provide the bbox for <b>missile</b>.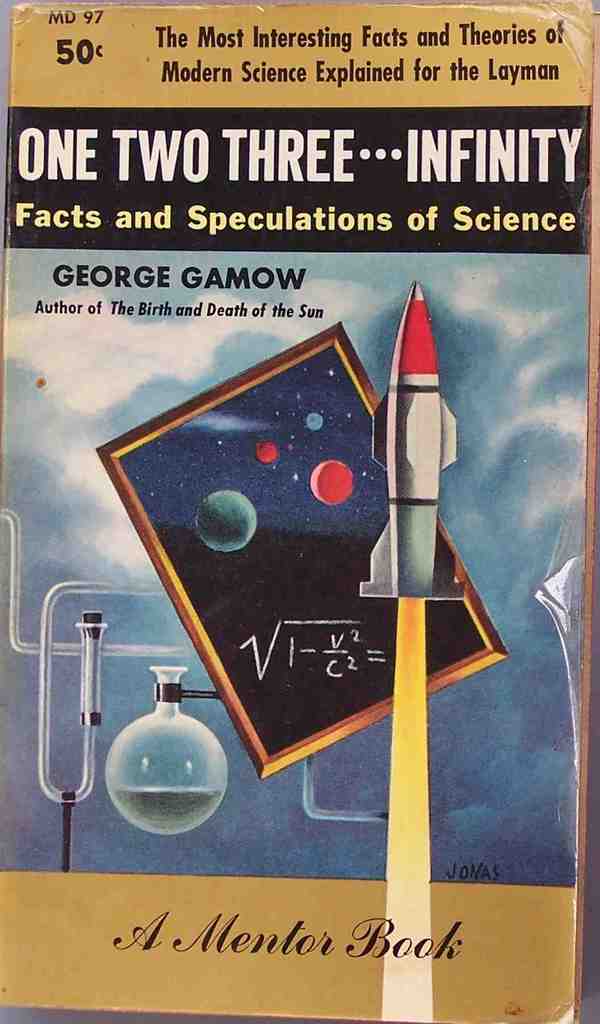
rect(348, 253, 486, 637).
